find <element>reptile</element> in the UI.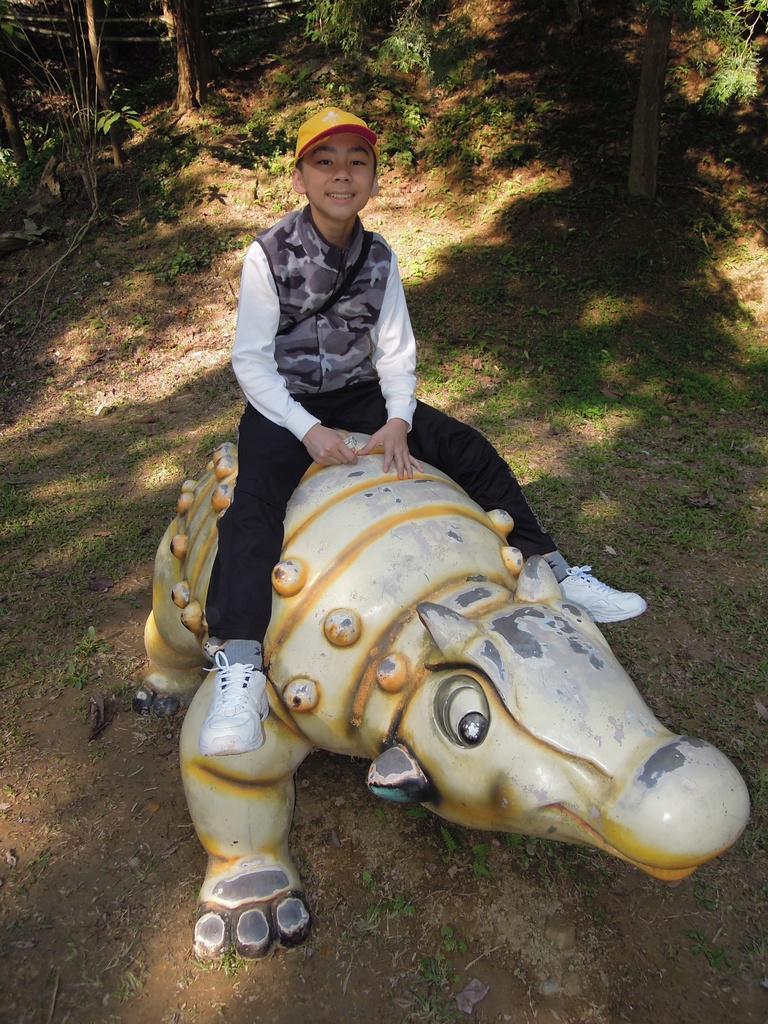
UI element at (left=135, top=431, right=753, bottom=970).
